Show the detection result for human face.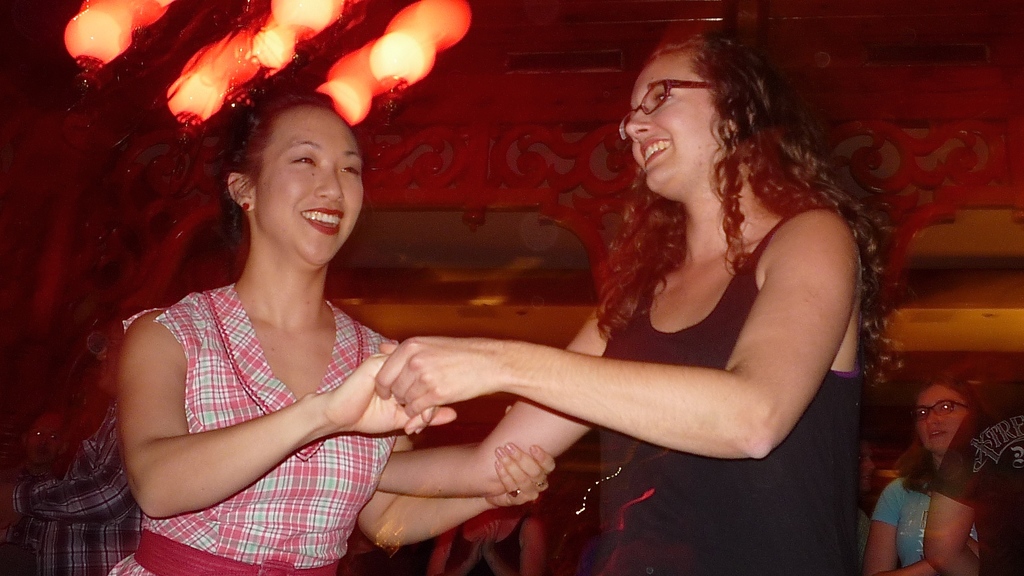
(x1=913, y1=384, x2=968, y2=451).
